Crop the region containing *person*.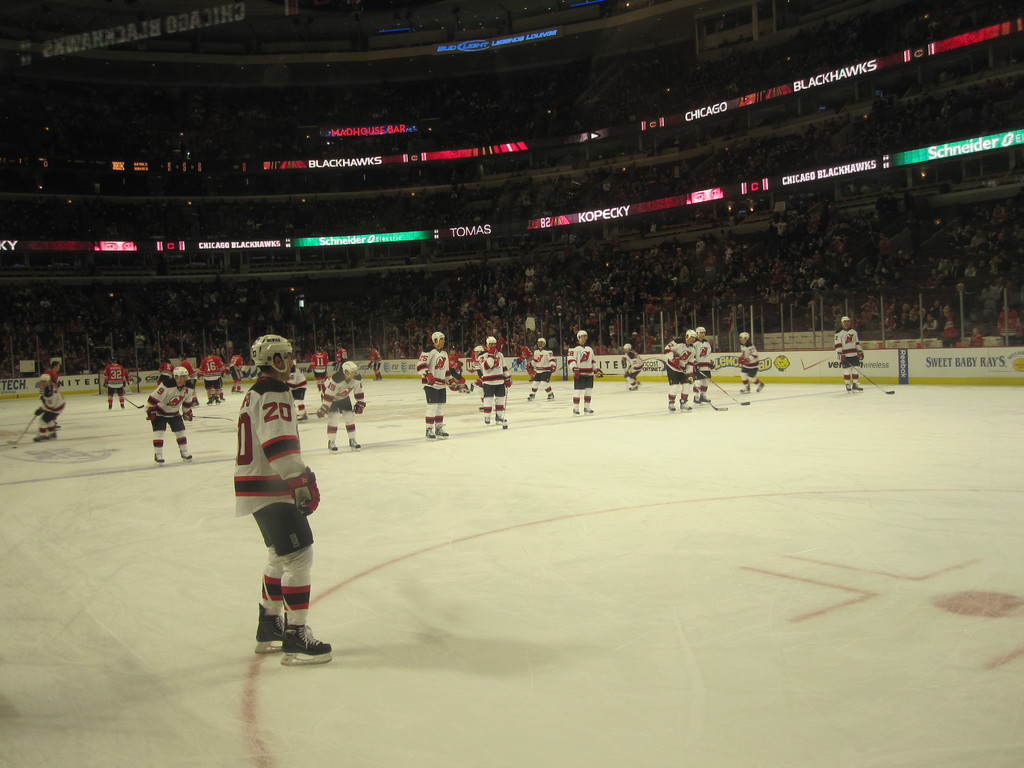
Crop region: Rect(196, 352, 223, 405).
